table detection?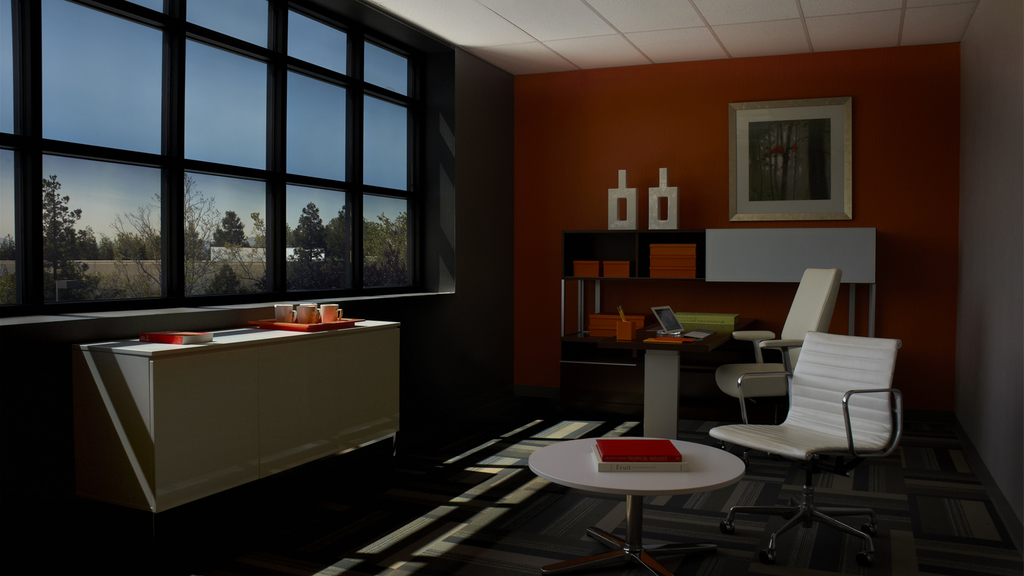
select_region(526, 418, 754, 562)
